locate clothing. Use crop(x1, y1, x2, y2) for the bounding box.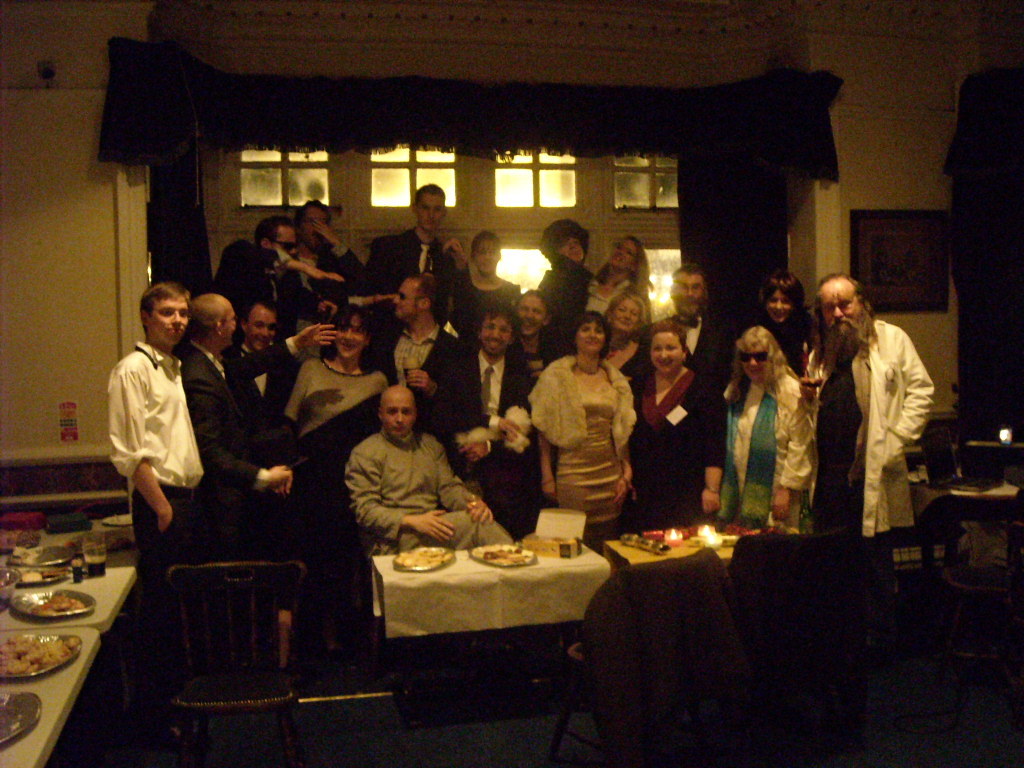
crop(234, 348, 294, 407).
